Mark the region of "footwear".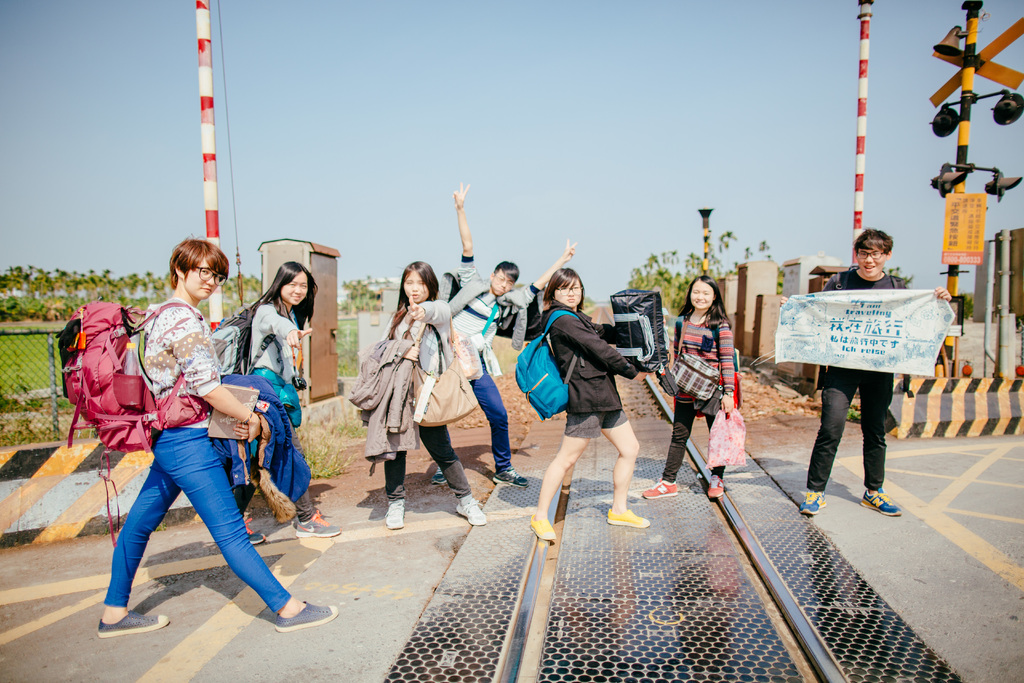
Region: bbox=[274, 597, 337, 634].
